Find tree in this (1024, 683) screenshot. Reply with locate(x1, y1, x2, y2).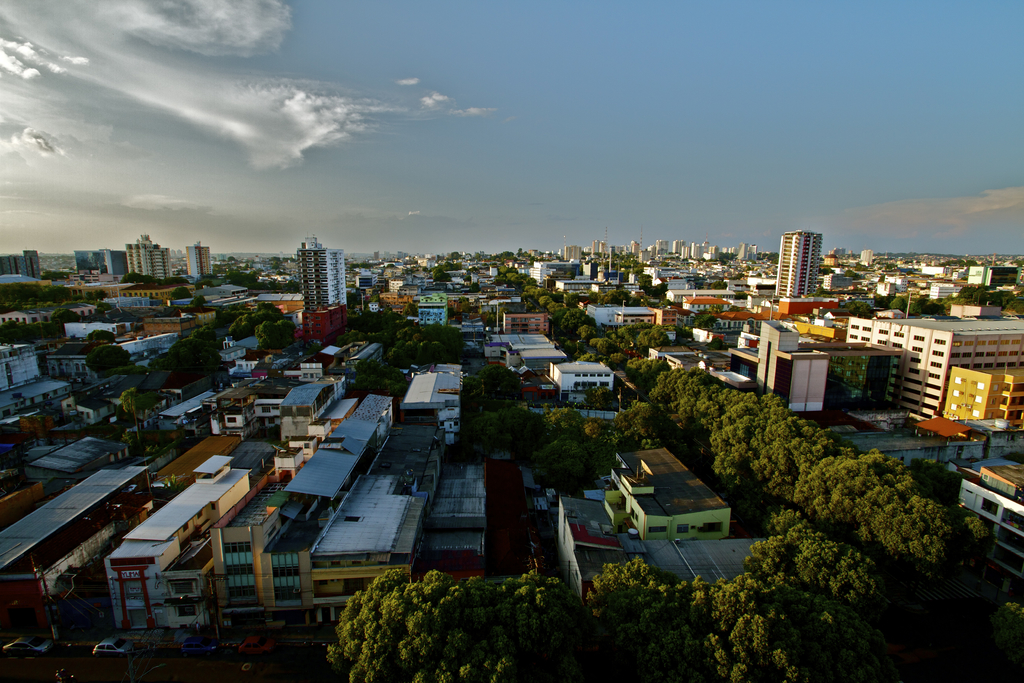
locate(589, 335, 600, 348).
